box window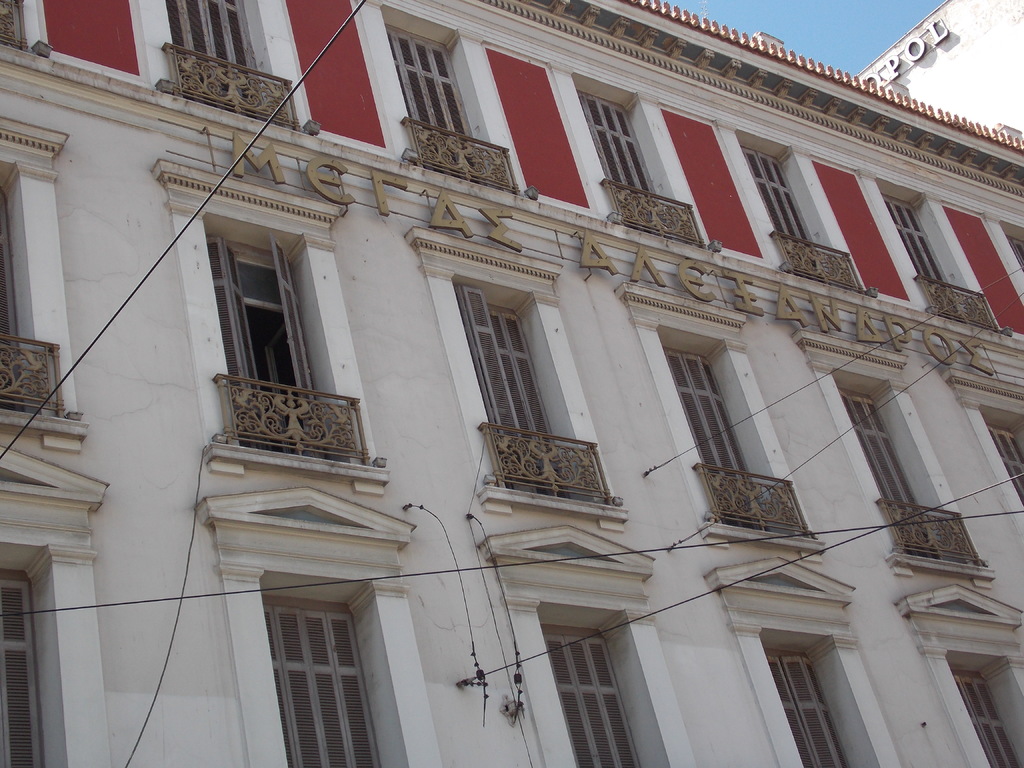
pyautogui.locateOnScreen(948, 667, 1023, 767)
